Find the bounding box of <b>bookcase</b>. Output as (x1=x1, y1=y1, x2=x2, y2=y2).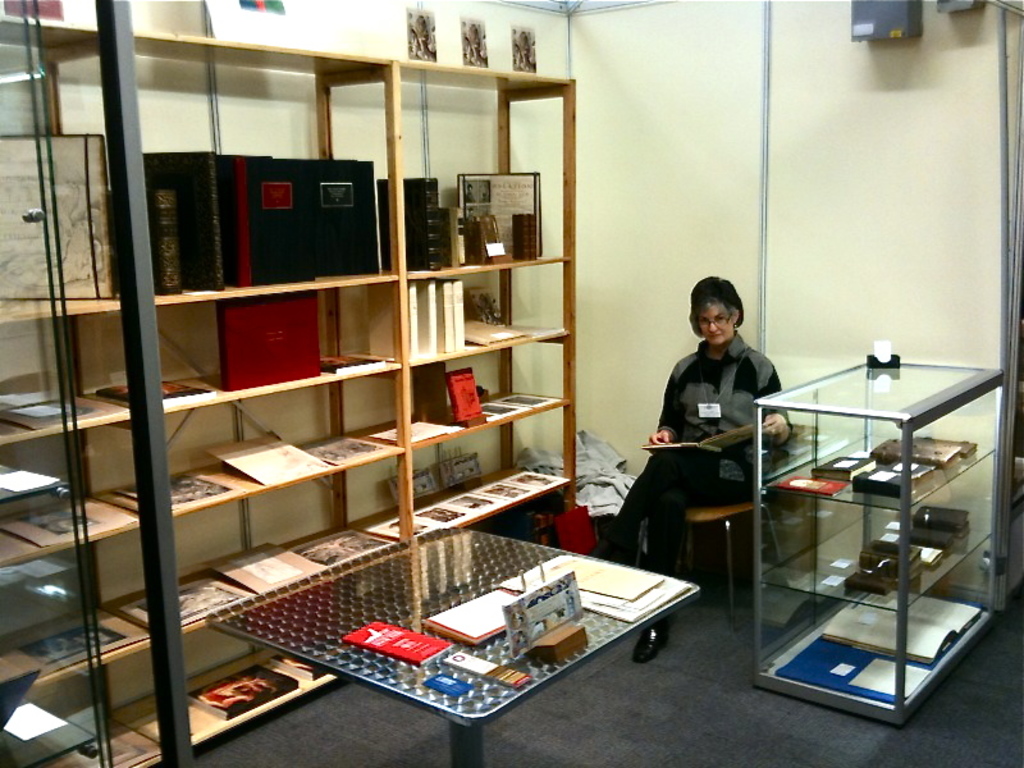
(x1=0, y1=10, x2=591, y2=767).
